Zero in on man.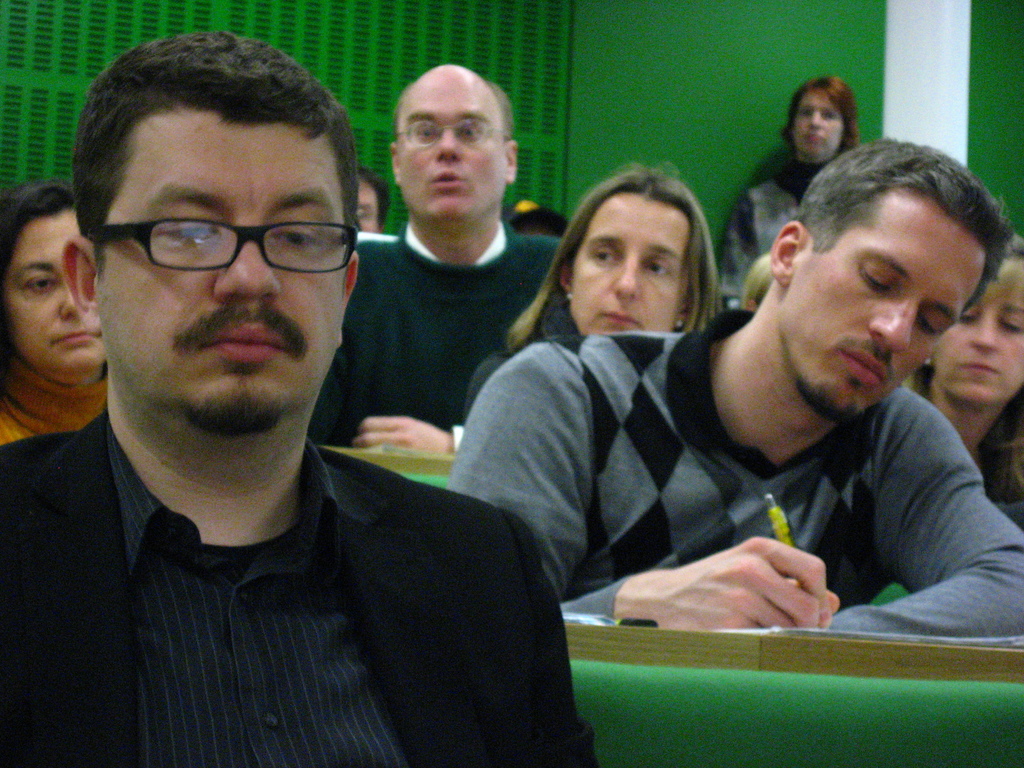
Zeroed in: (left=0, top=63, right=561, bottom=753).
